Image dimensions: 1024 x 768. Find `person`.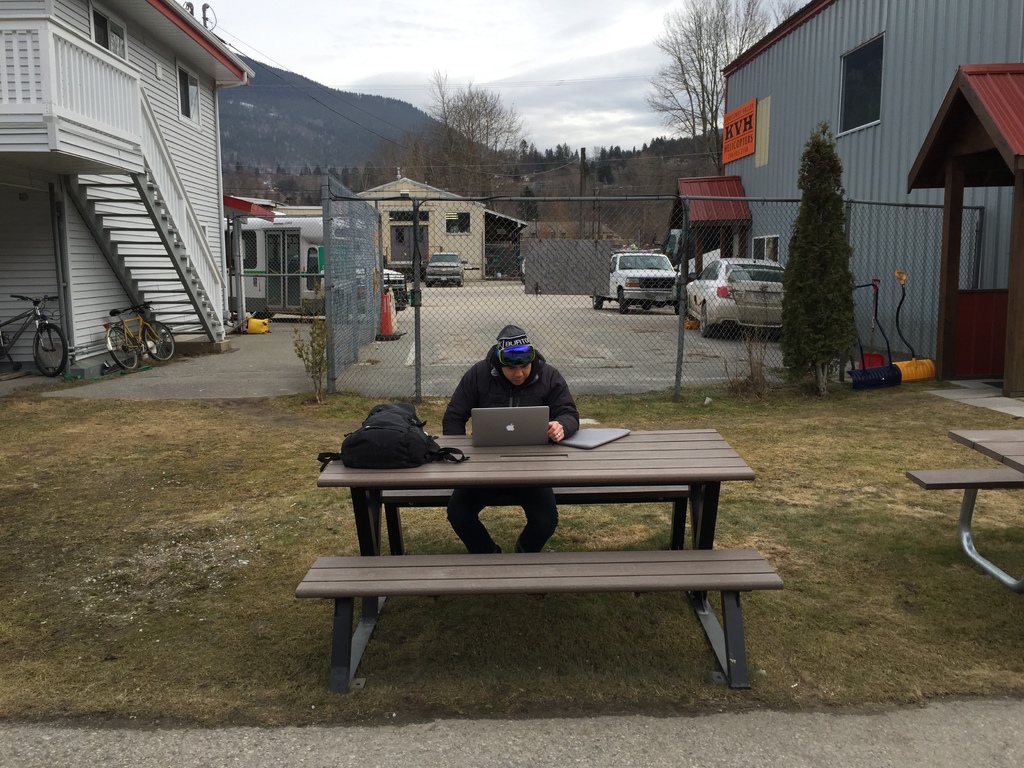
<bbox>442, 319, 577, 561</bbox>.
